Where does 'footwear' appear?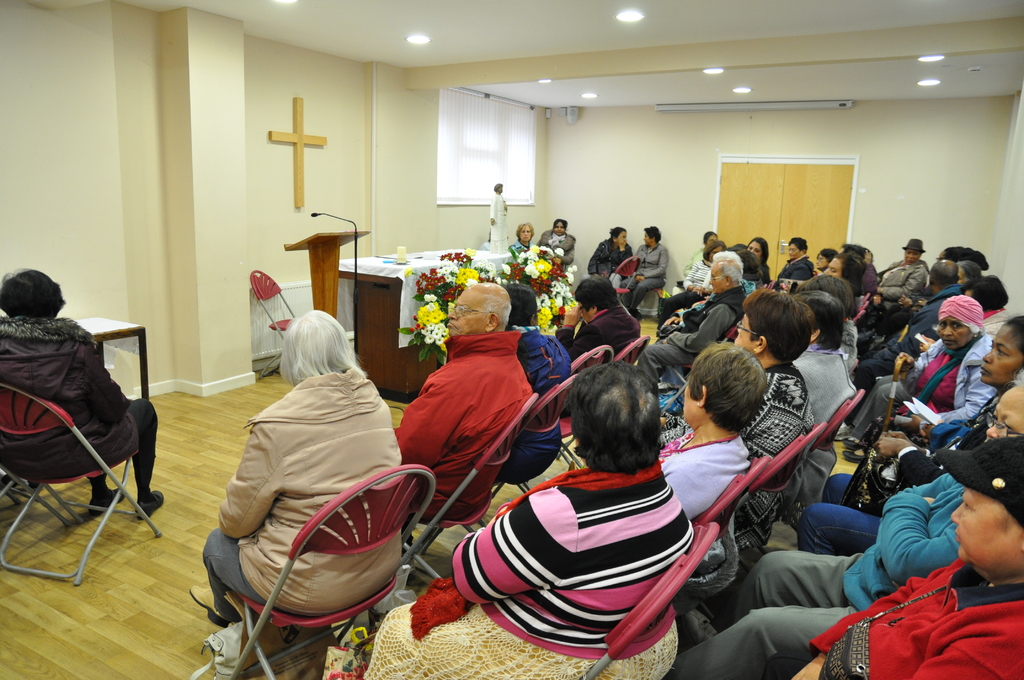
Appears at (left=129, top=485, right=168, bottom=515).
